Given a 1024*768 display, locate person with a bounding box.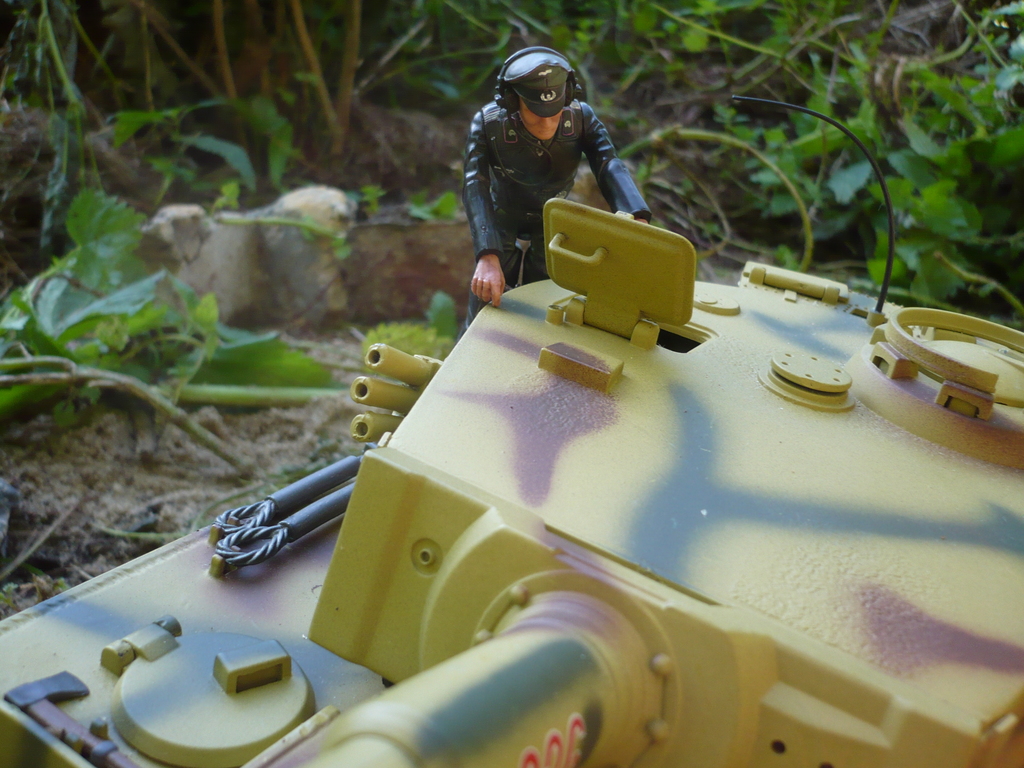
Located: [458,36,633,307].
